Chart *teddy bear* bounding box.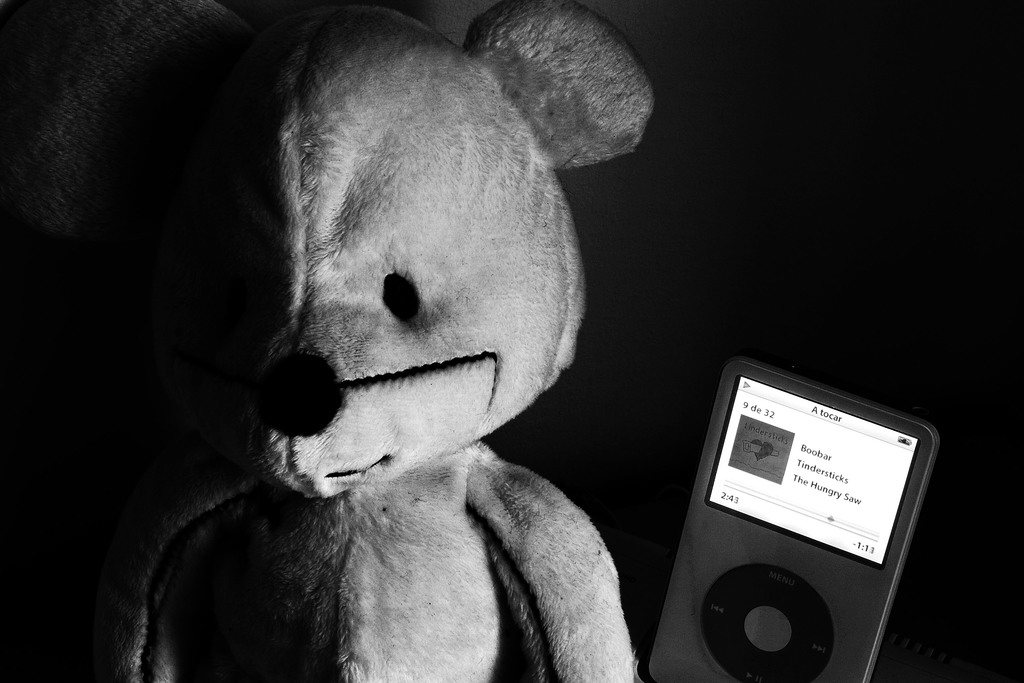
Charted: bbox=[0, 0, 657, 682].
